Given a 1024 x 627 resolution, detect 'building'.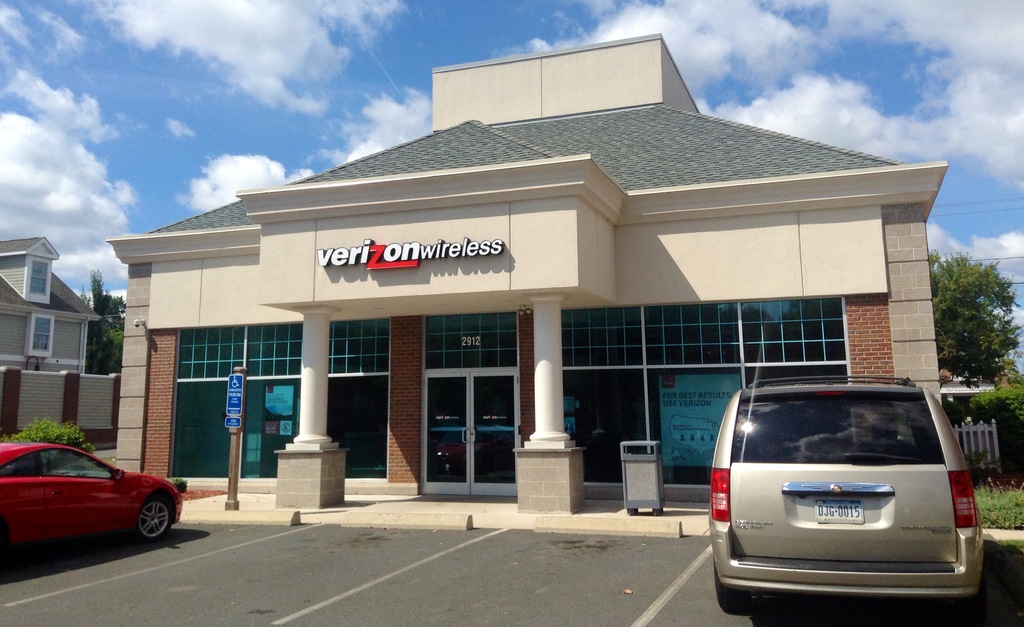
[x1=0, y1=242, x2=124, y2=452].
